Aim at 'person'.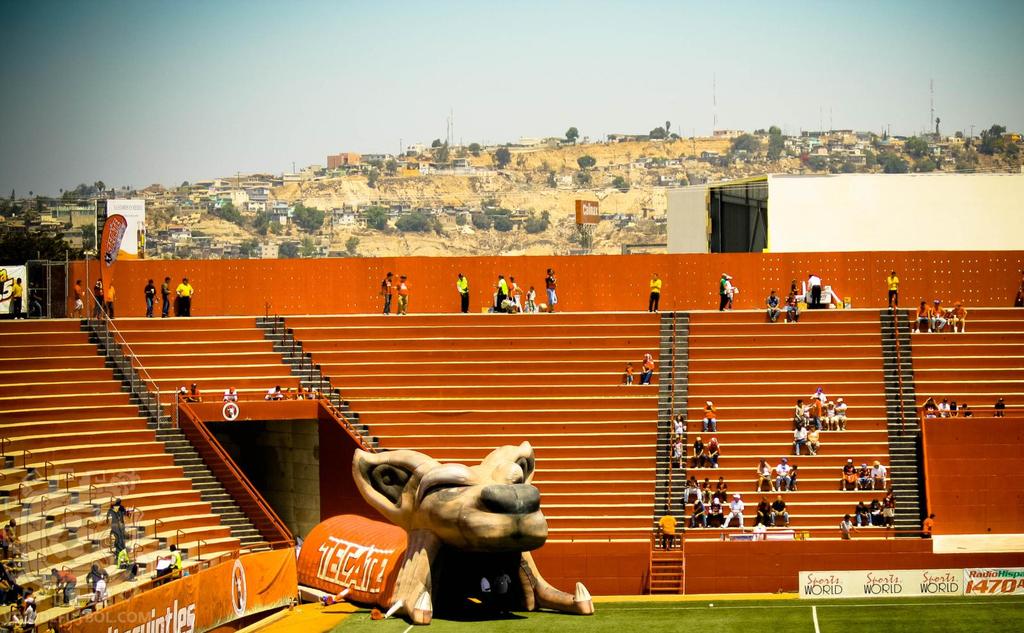
Aimed at <region>20, 595, 38, 632</region>.
